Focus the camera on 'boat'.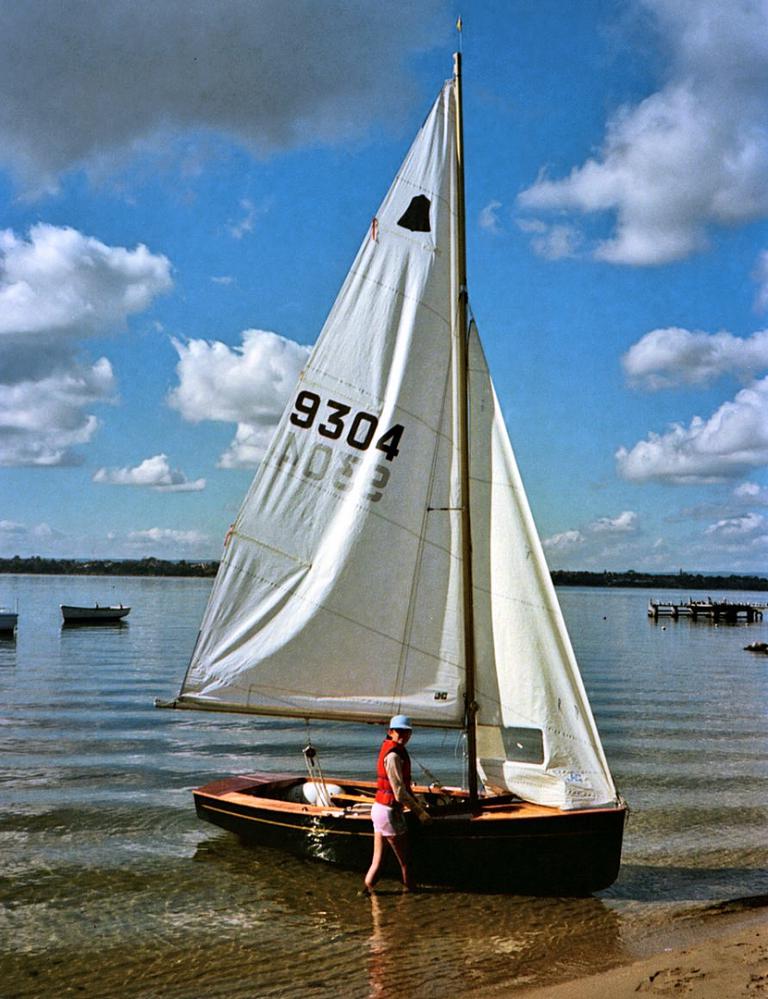
Focus region: x1=63 y1=602 x2=135 y2=622.
